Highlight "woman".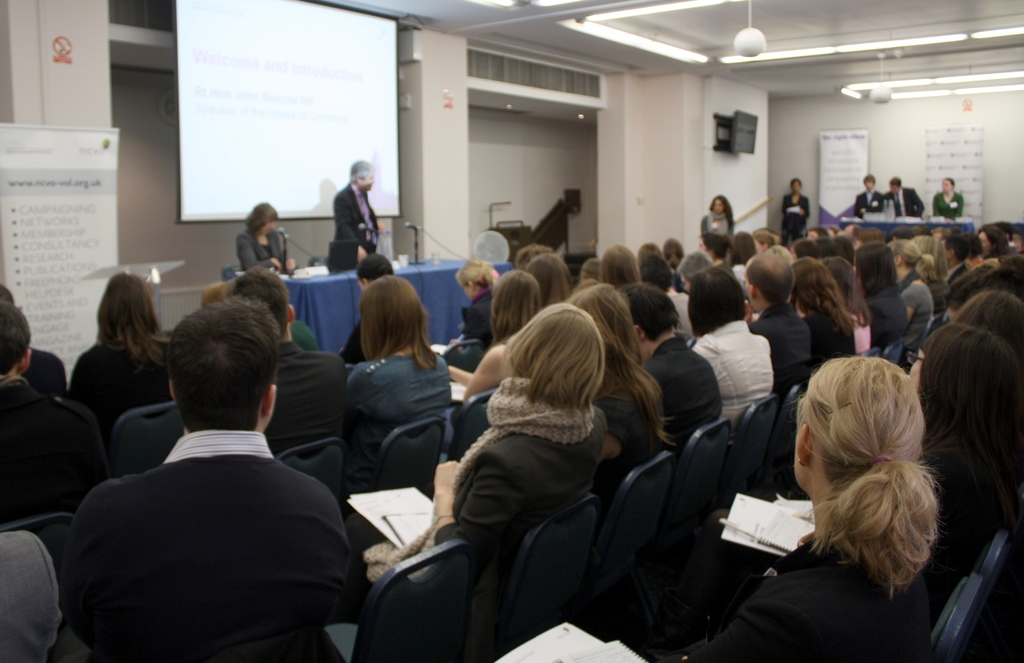
Highlighted region: (x1=712, y1=328, x2=959, y2=648).
